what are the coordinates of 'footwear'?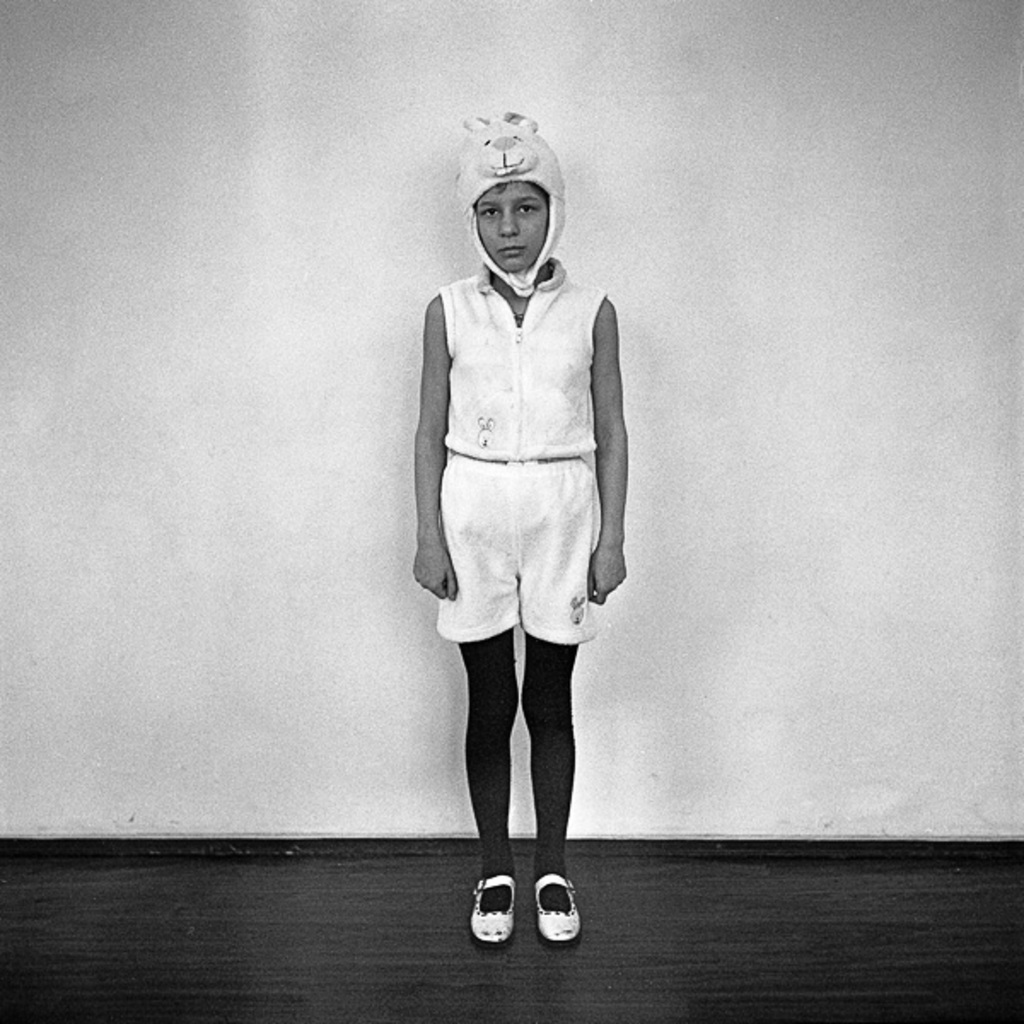
bbox=(538, 876, 580, 944).
